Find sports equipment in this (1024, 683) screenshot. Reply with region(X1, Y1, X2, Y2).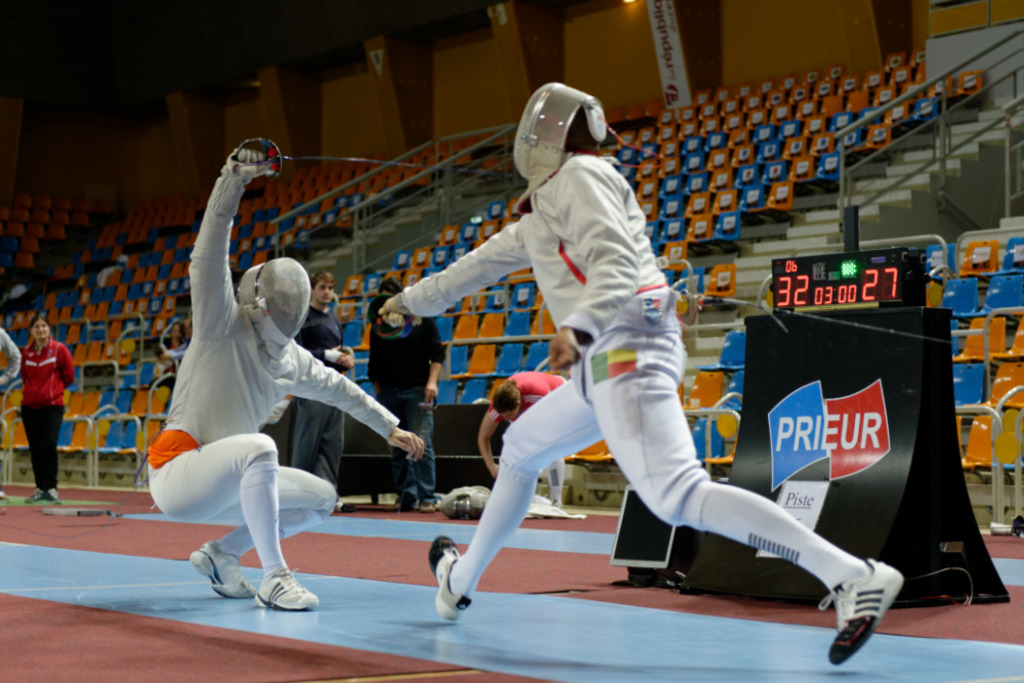
region(514, 81, 665, 214).
